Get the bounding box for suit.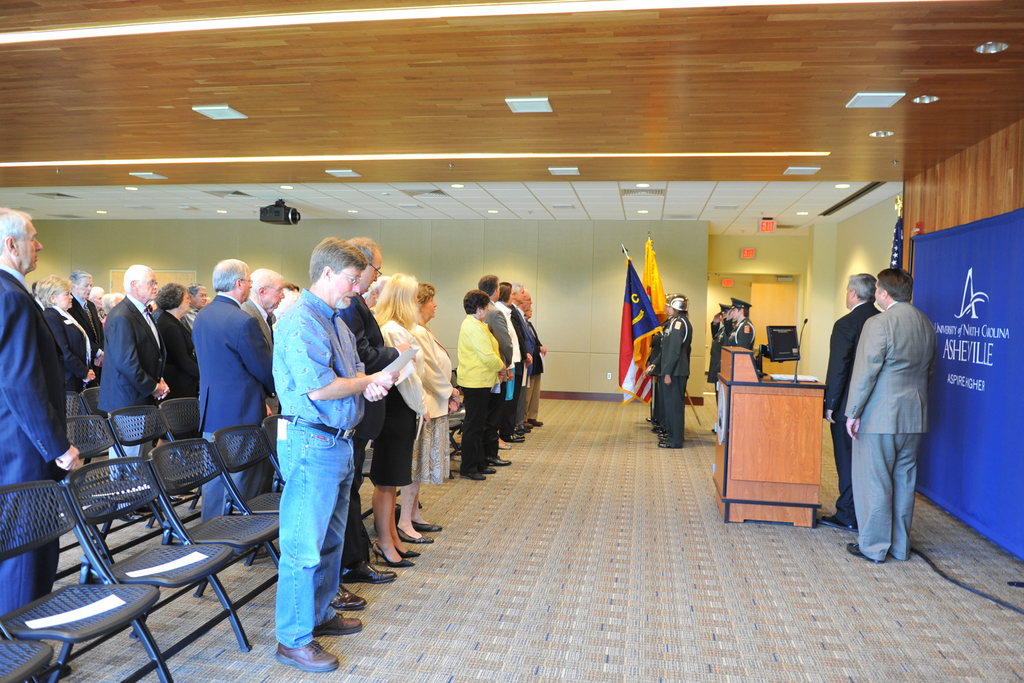
bbox(725, 322, 758, 345).
